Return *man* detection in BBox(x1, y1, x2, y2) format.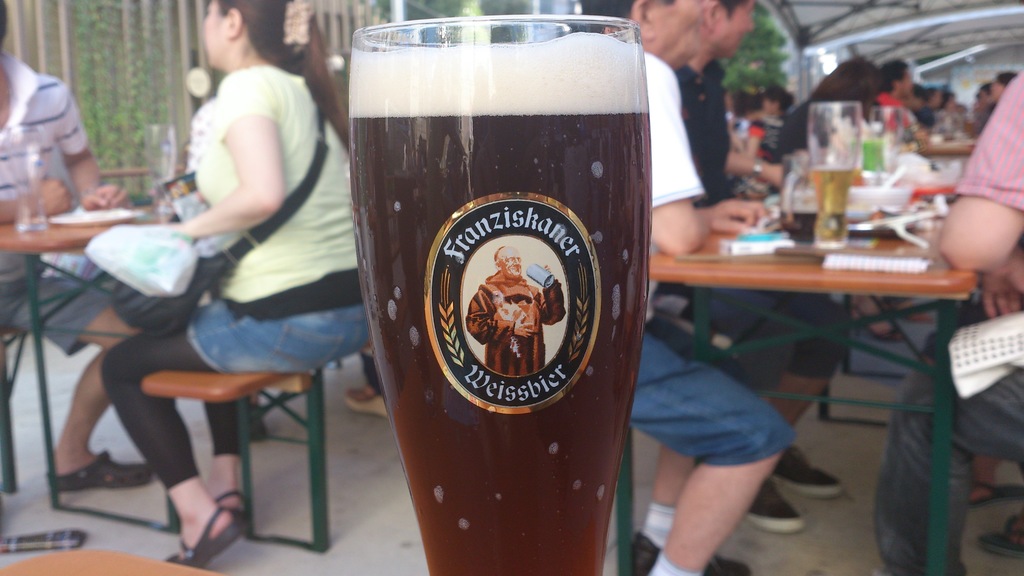
BBox(868, 65, 1023, 574).
